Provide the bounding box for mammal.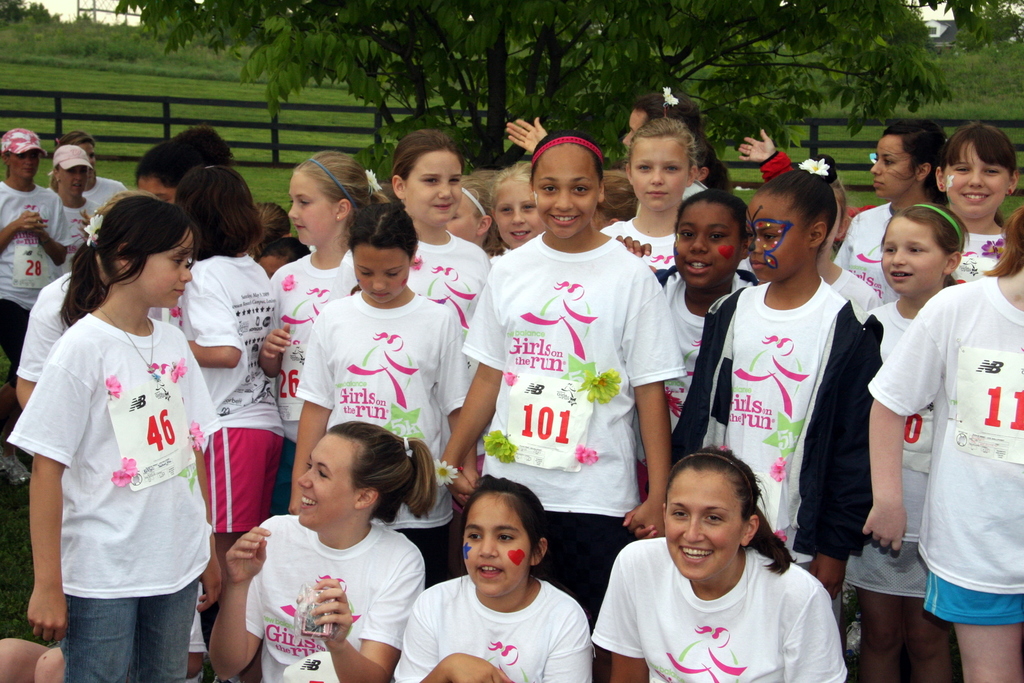
463,126,685,682.
